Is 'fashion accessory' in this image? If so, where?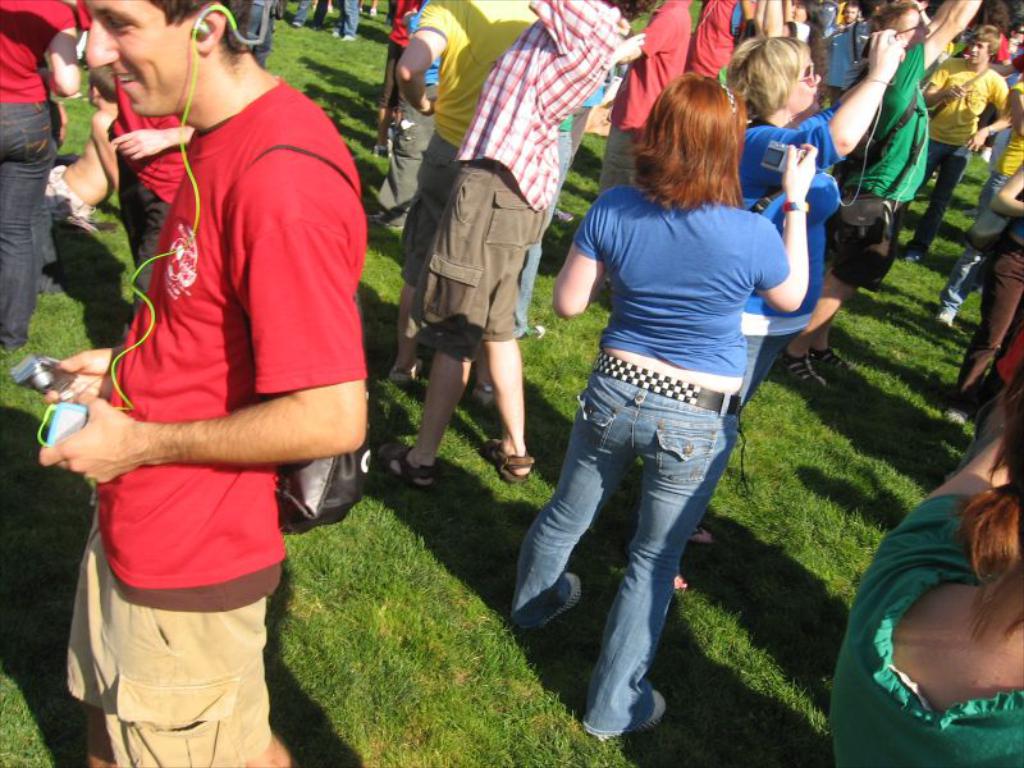
Yes, at detection(591, 355, 741, 417).
